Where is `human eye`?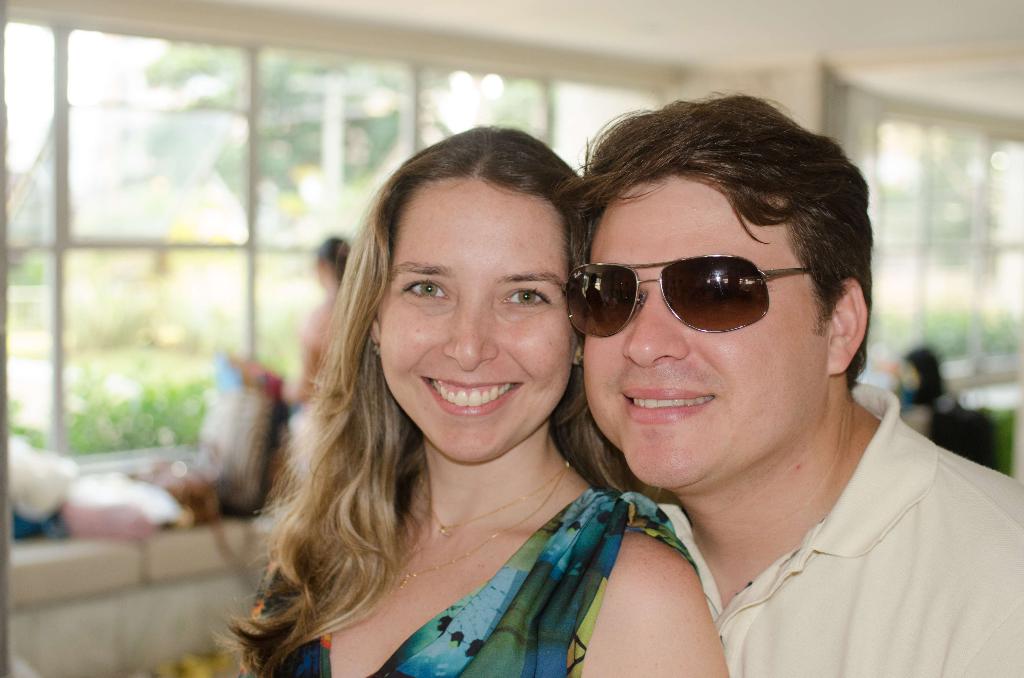
<bbox>579, 287, 630, 311</bbox>.
